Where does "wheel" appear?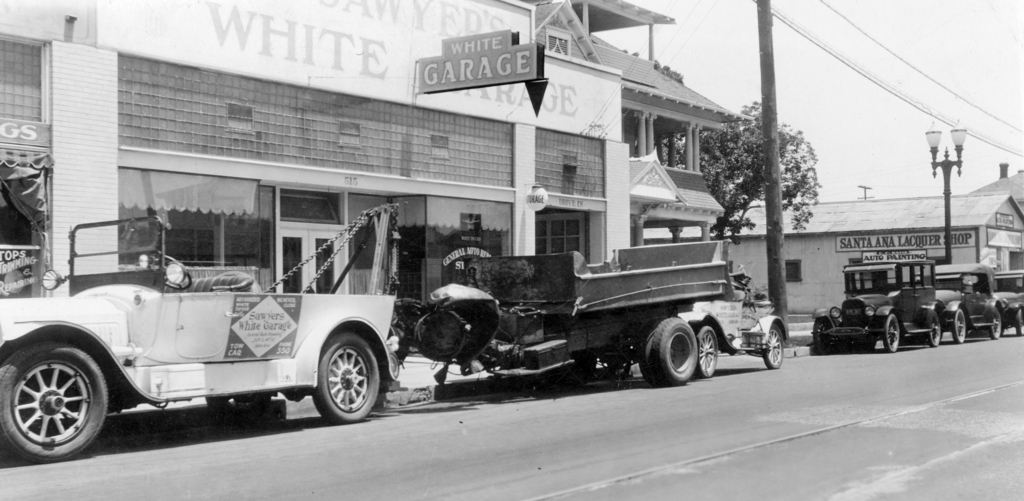
Appears at Rect(881, 312, 902, 355).
